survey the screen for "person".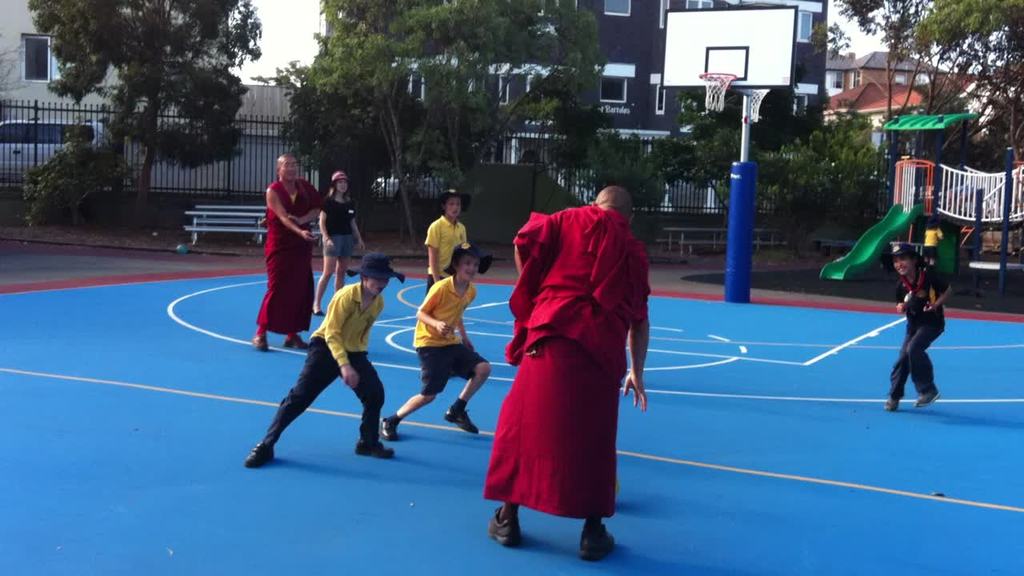
Survey found: BBox(879, 242, 955, 414).
